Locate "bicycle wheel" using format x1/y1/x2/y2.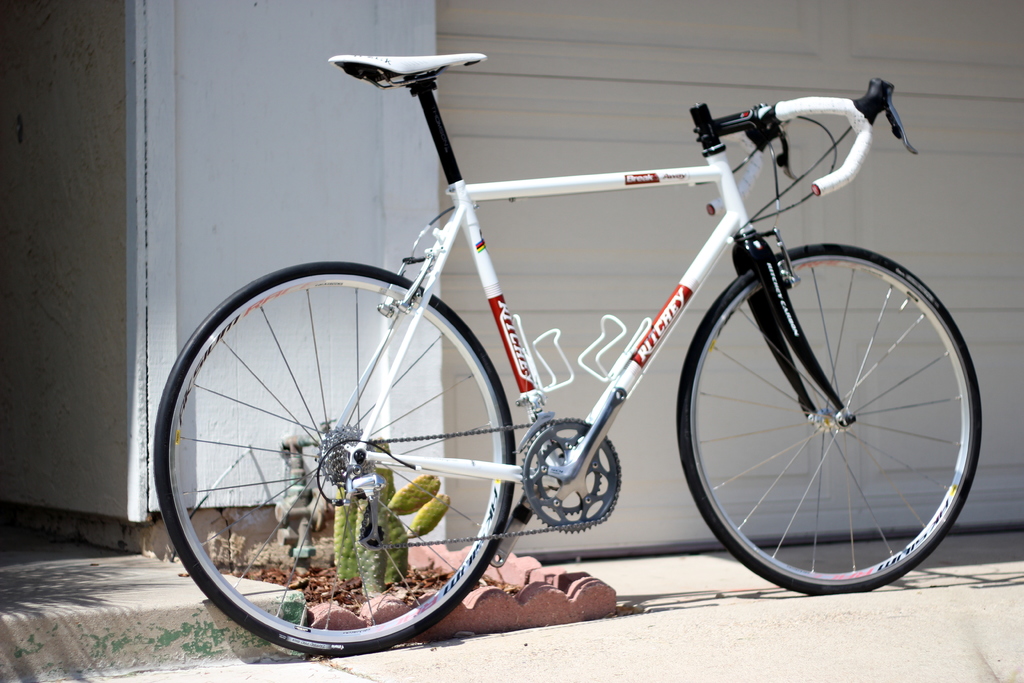
674/239/990/599.
